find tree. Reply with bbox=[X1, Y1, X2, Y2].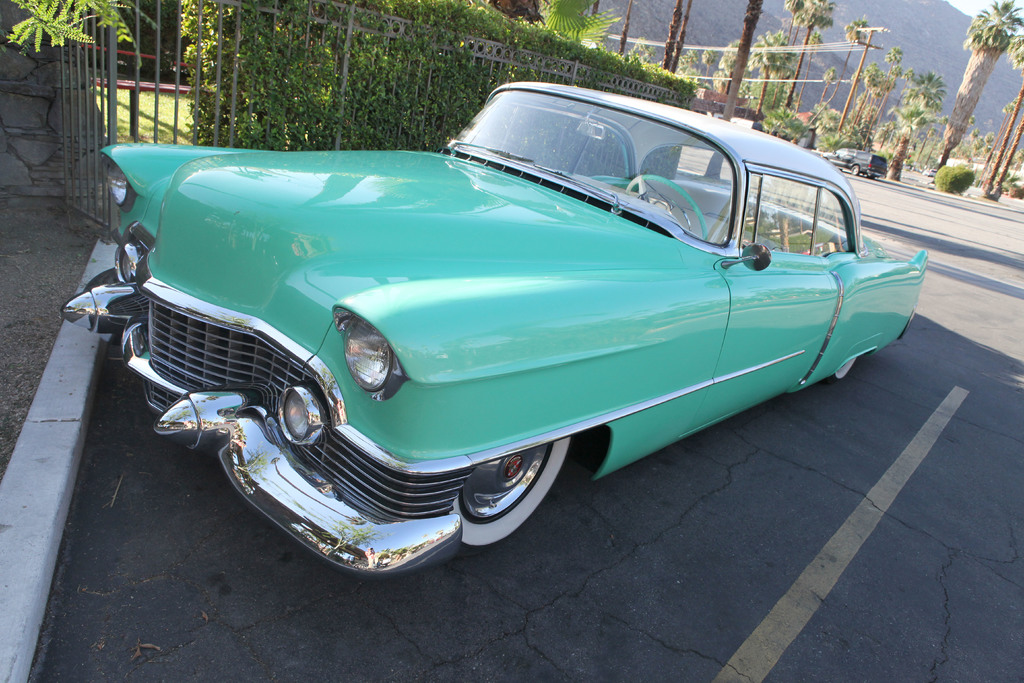
bbox=[797, 29, 824, 108].
